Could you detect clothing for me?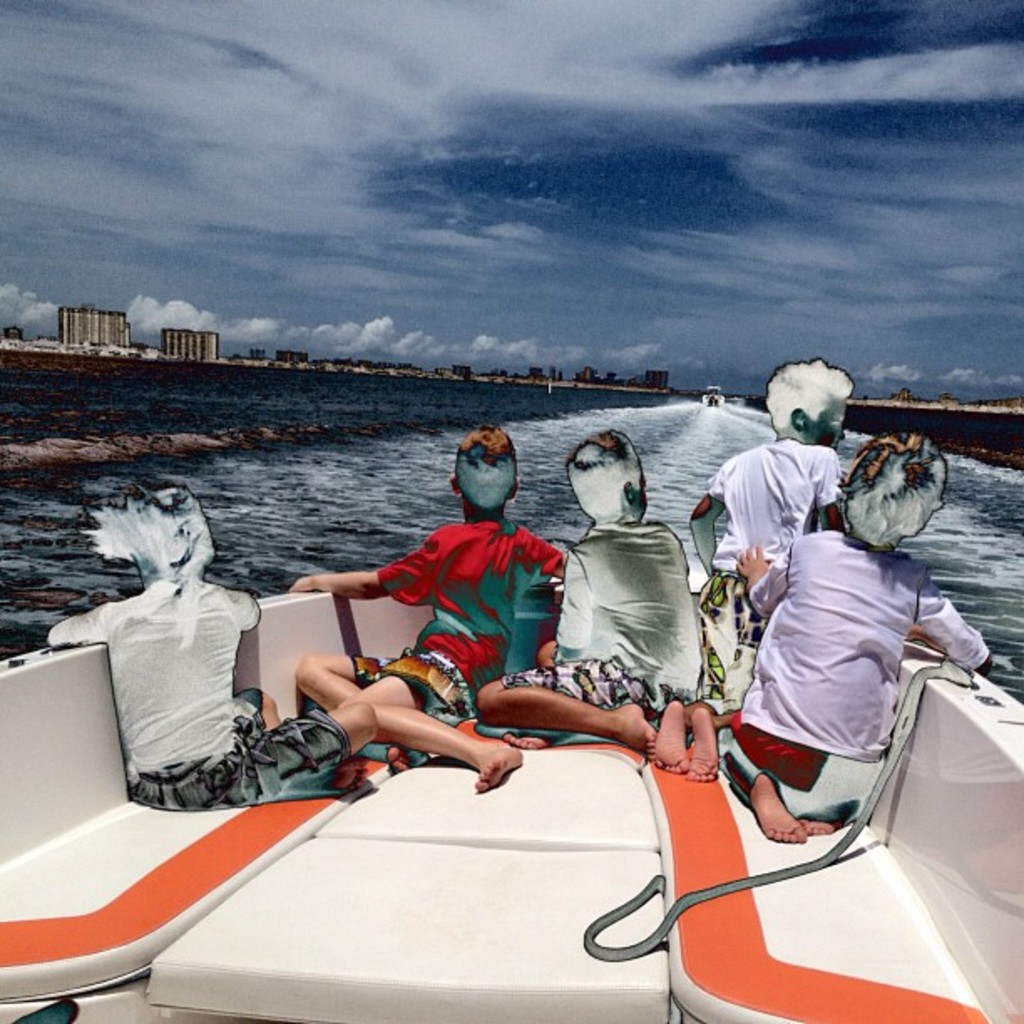
Detection result: <region>719, 428, 848, 694</region>.
